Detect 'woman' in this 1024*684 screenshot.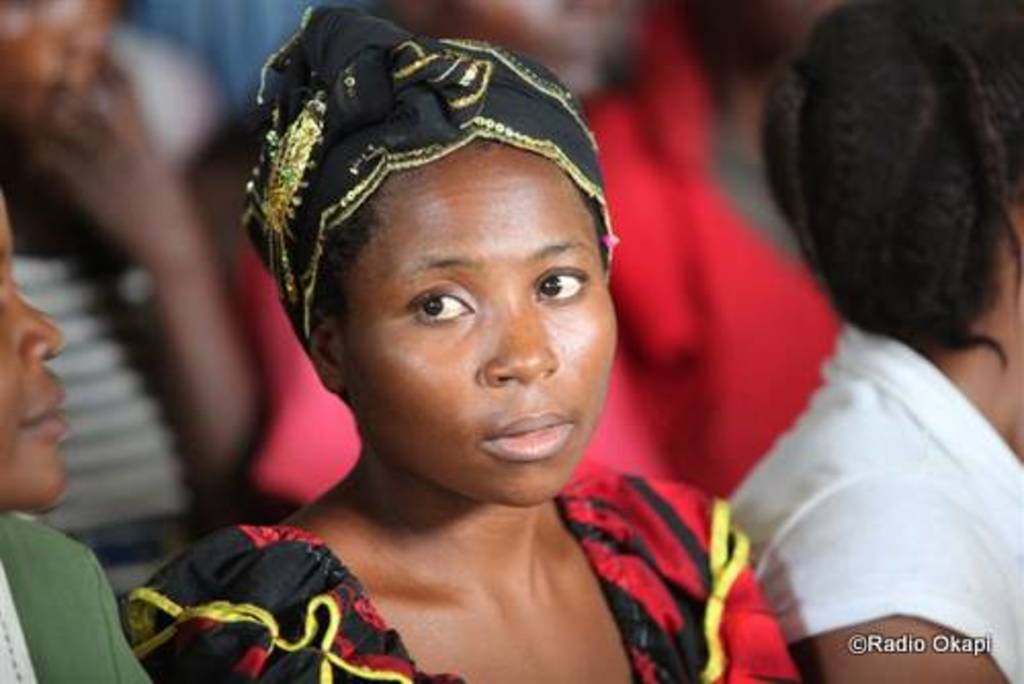
Detection: 119:6:803:682.
